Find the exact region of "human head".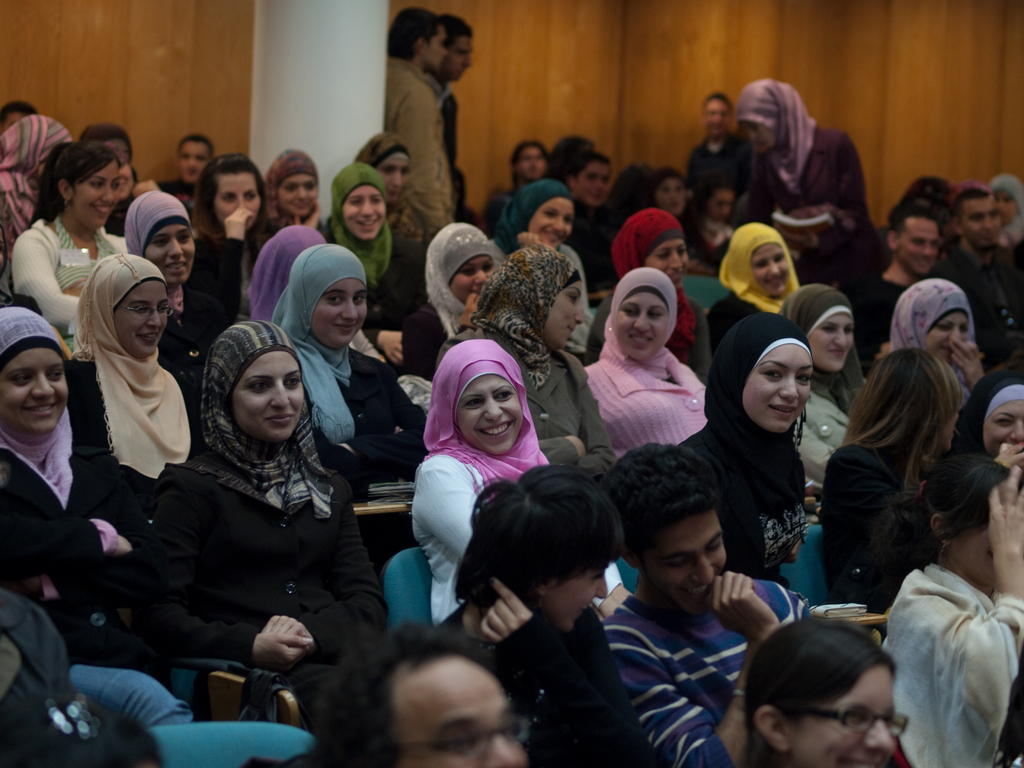
Exact region: locate(123, 193, 198, 284).
